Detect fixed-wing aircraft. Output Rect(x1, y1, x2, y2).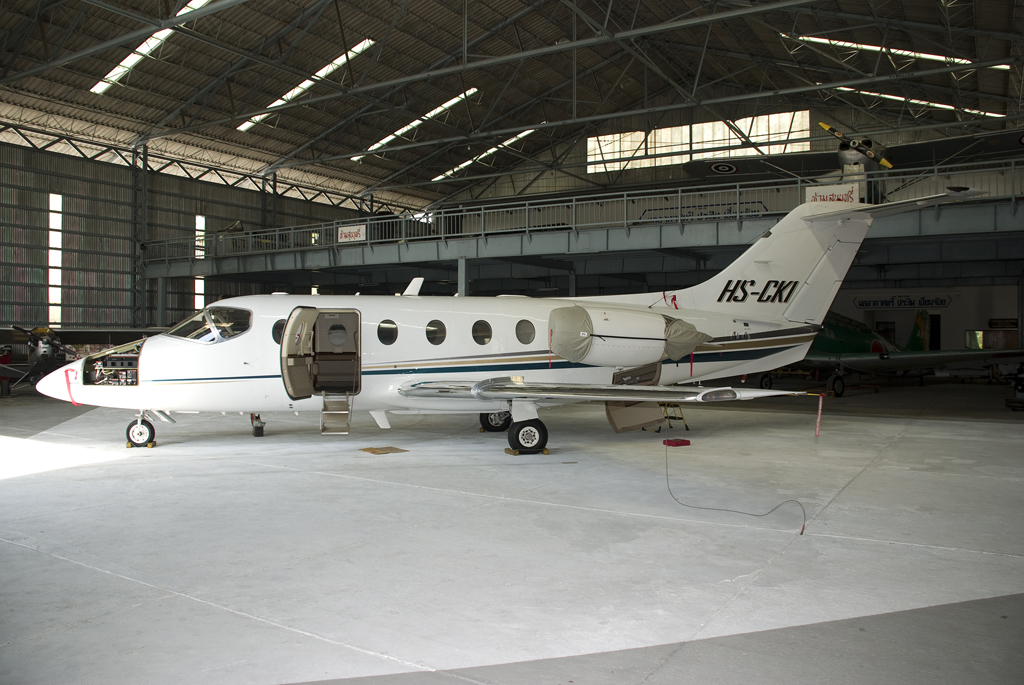
Rect(21, 191, 1006, 459).
